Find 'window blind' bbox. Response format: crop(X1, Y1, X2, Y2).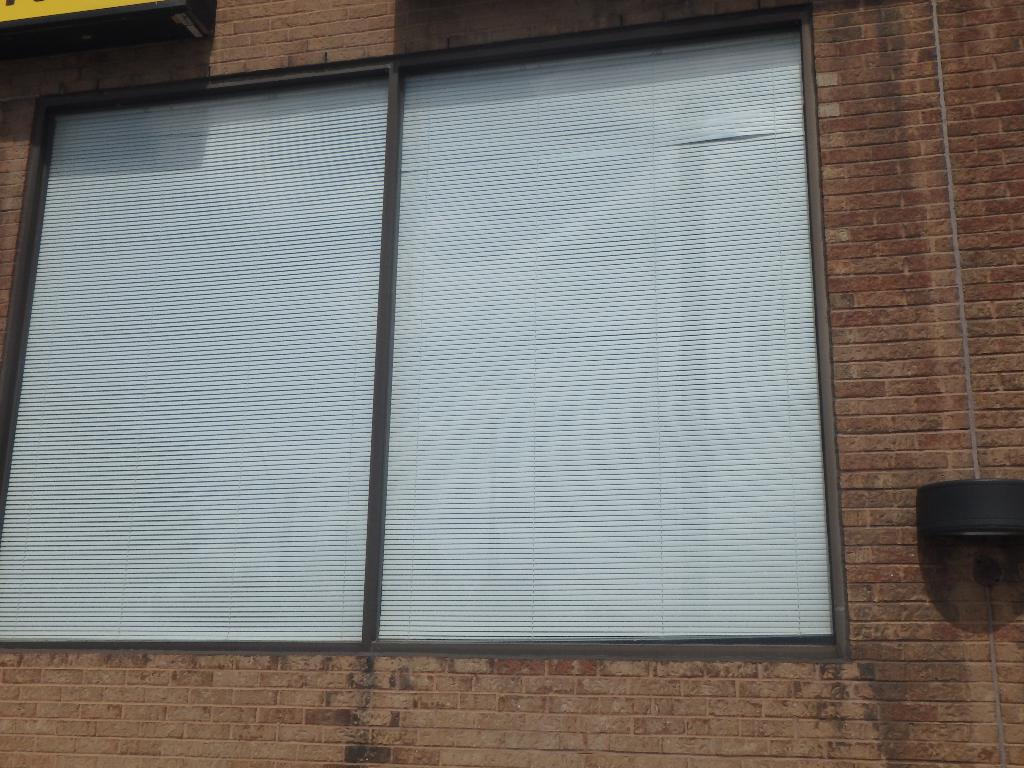
crop(378, 28, 833, 641).
